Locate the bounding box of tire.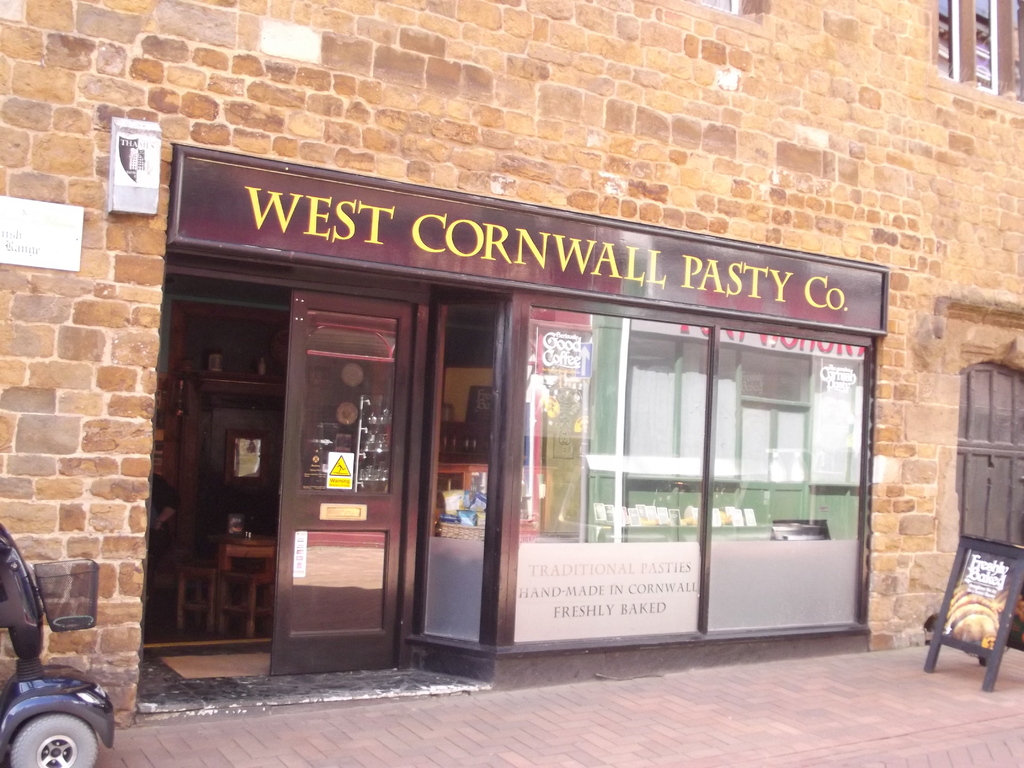
Bounding box: pyautogui.locateOnScreen(8, 714, 95, 767).
